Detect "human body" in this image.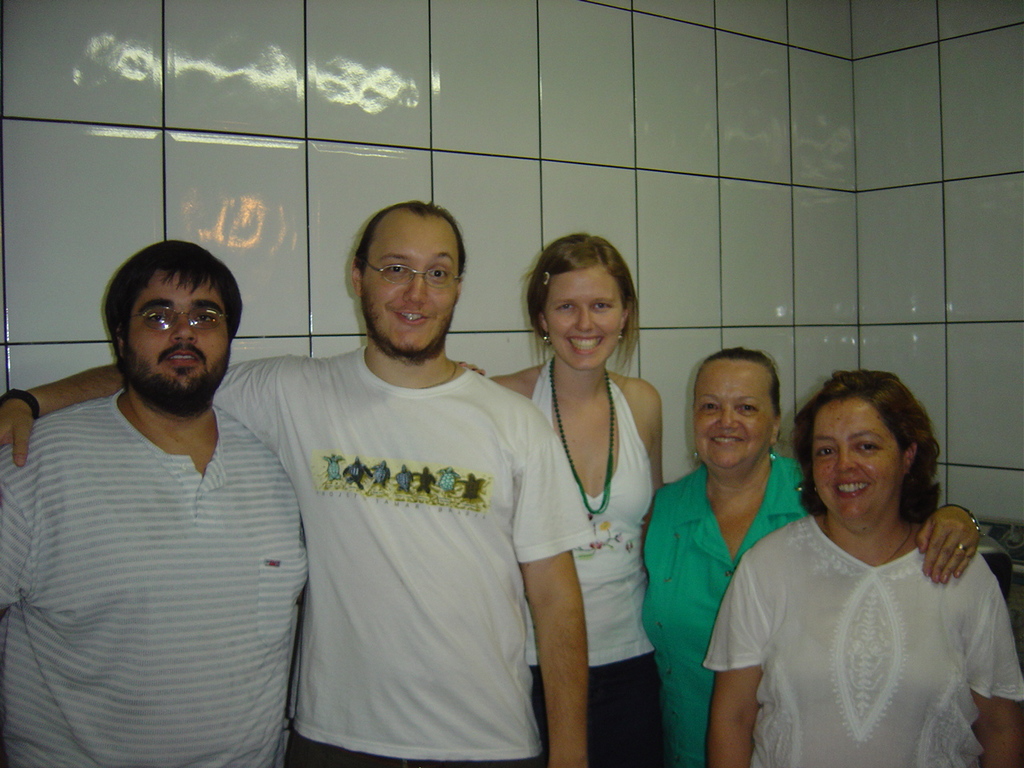
Detection: 0/236/306/767.
